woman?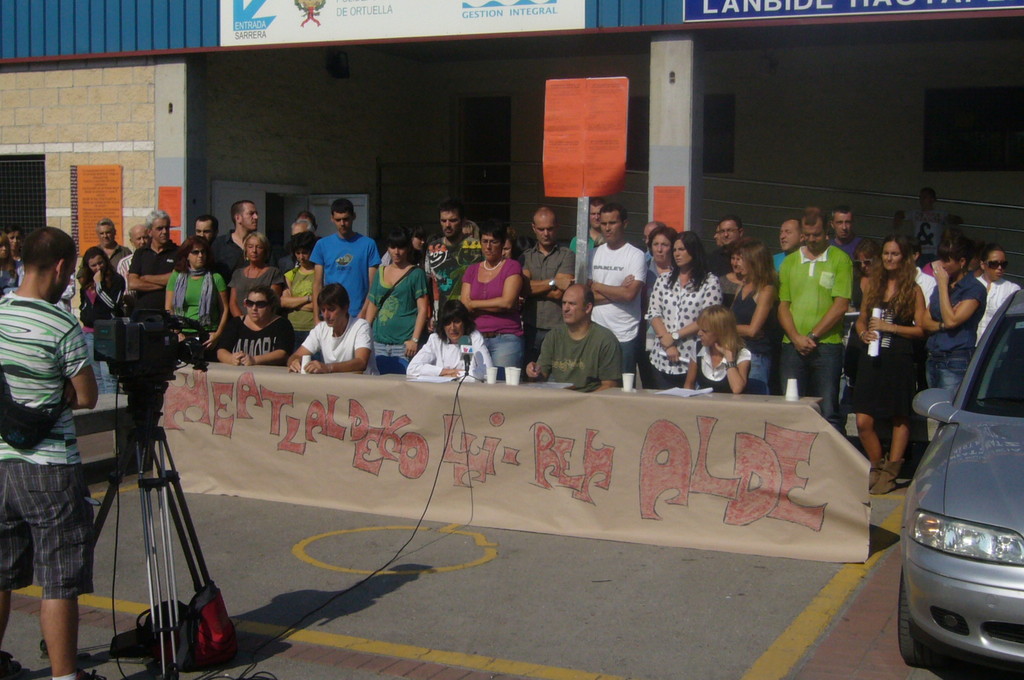
(x1=213, y1=286, x2=297, y2=363)
